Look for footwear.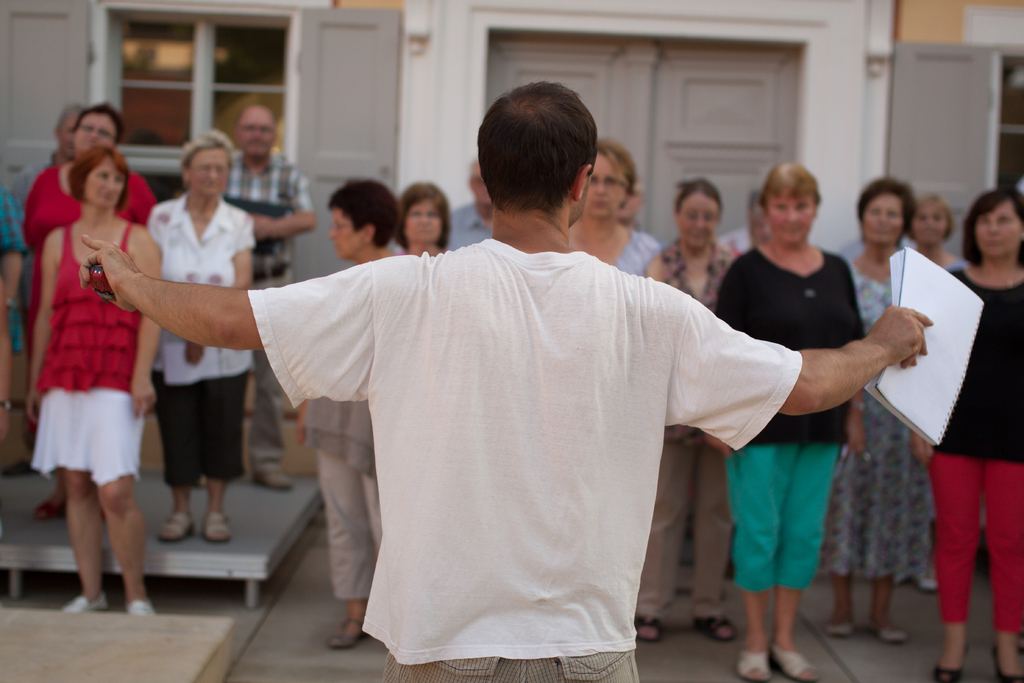
Found: crop(122, 597, 157, 620).
